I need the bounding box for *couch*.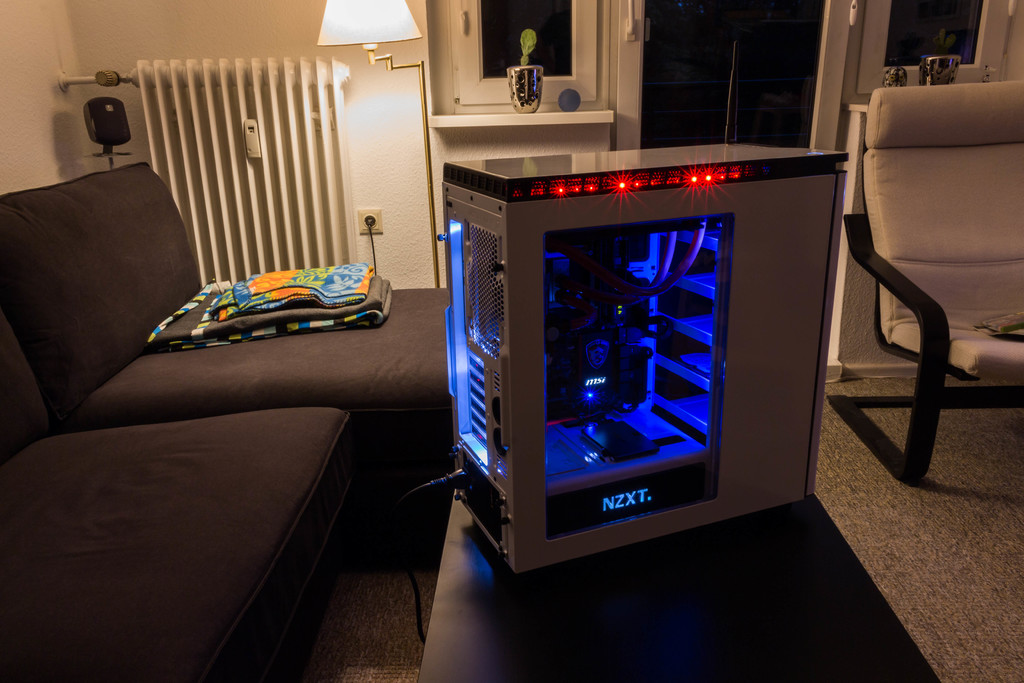
Here it is: 0 161 447 677.
